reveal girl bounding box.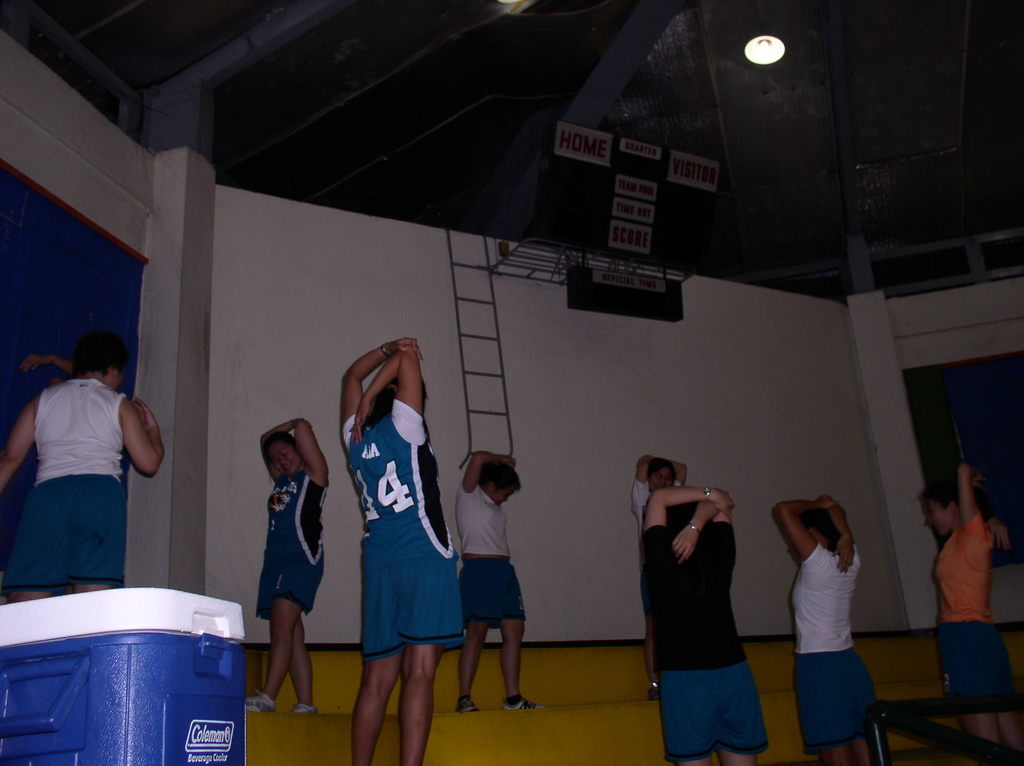
Revealed: {"left": 625, "top": 455, "right": 686, "bottom": 695}.
